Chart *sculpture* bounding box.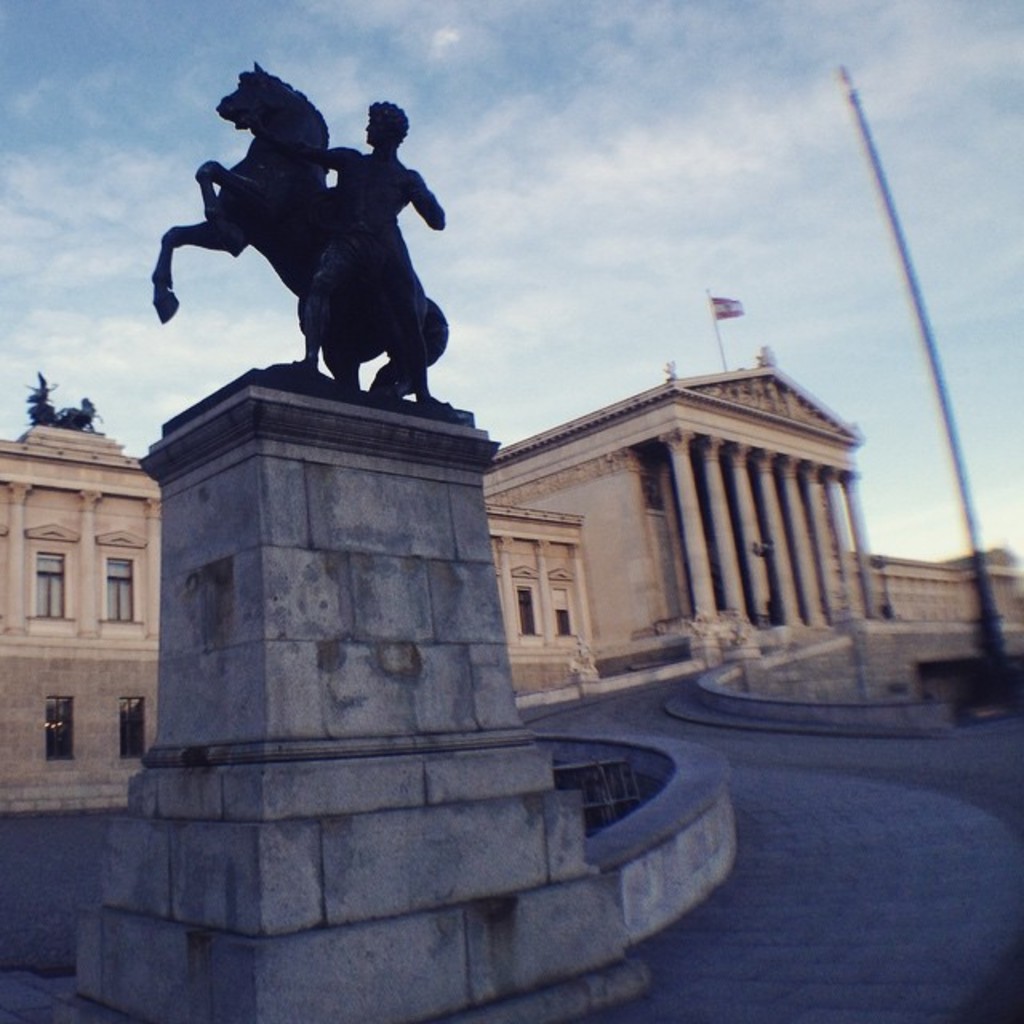
Charted: (11, 365, 101, 434).
